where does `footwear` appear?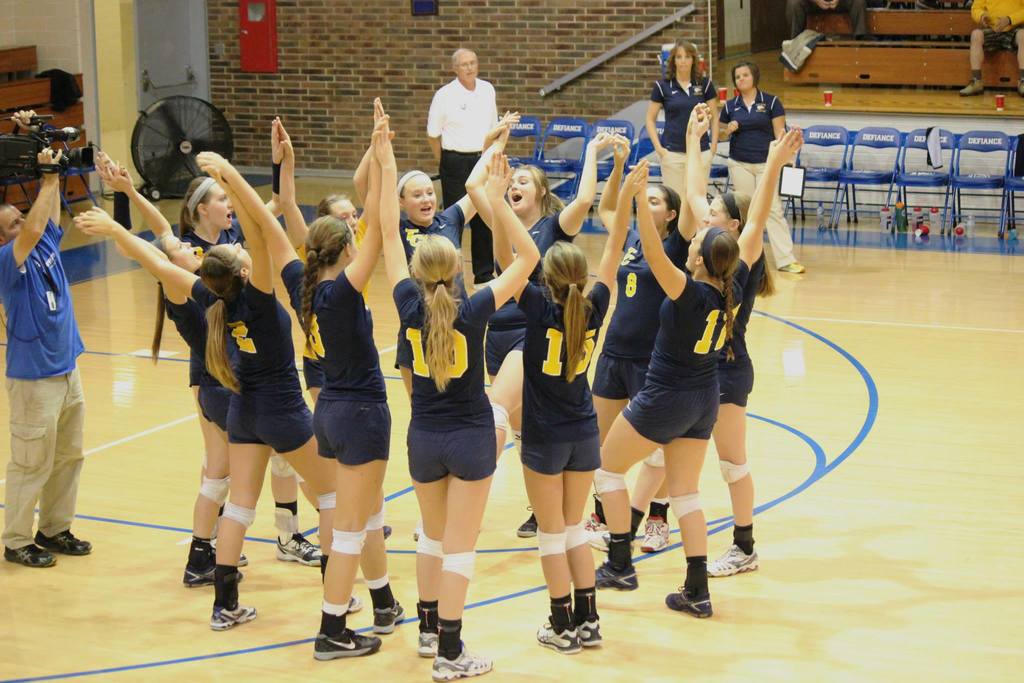
Appears at Rect(37, 526, 92, 558).
